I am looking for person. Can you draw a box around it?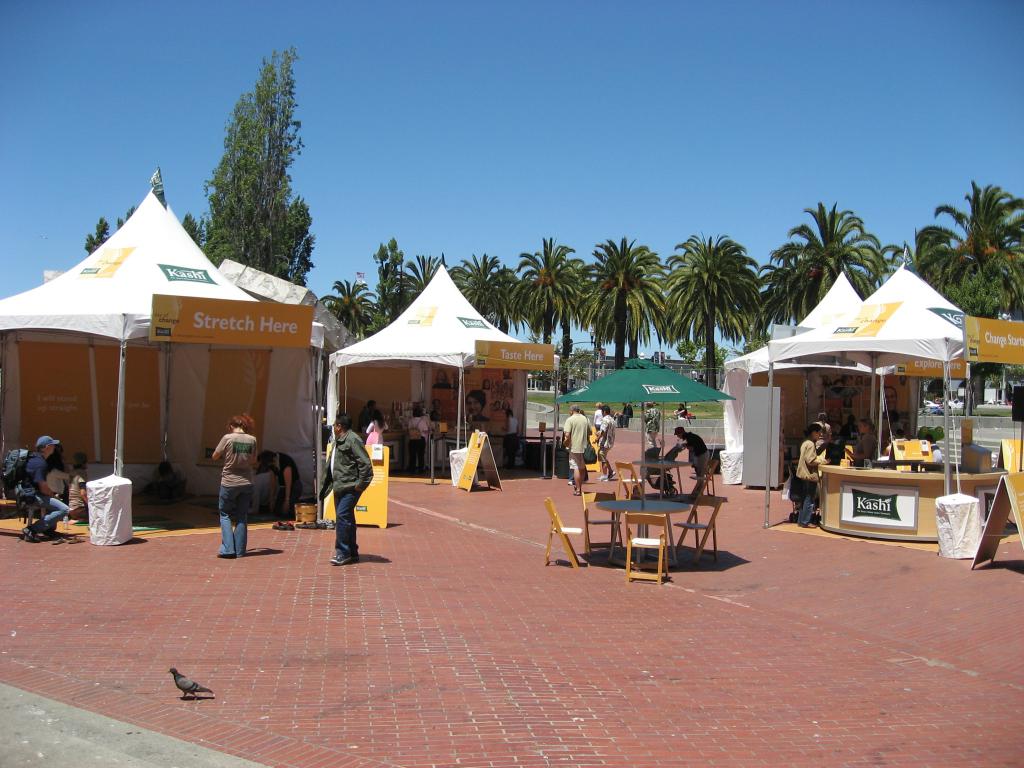
Sure, the bounding box is [left=677, top=425, right=713, bottom=492].
